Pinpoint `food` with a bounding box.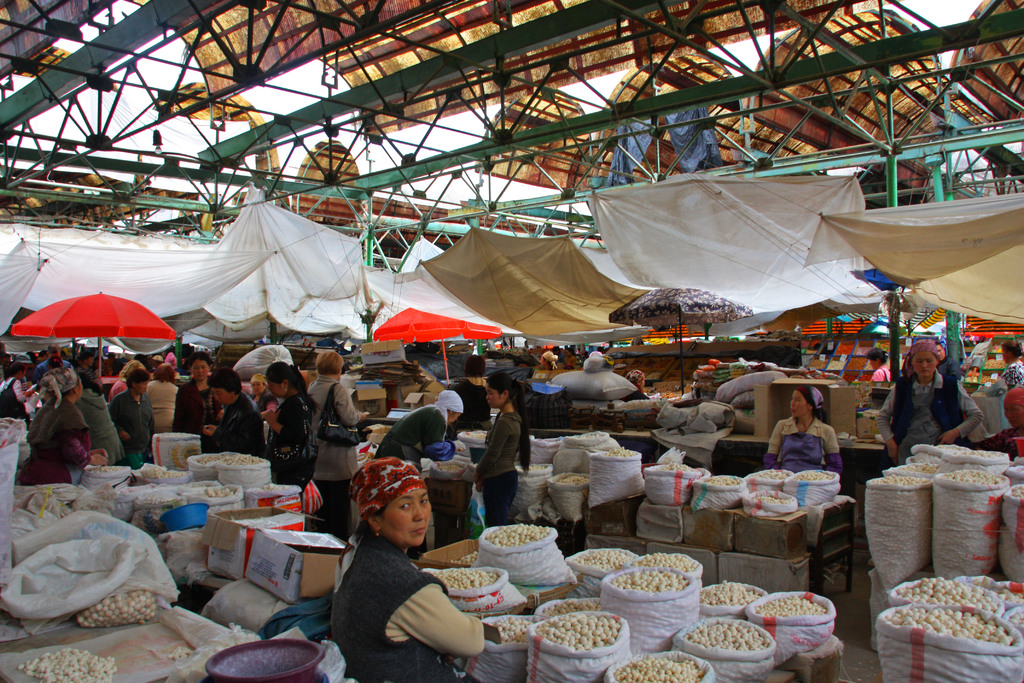
x1=134 y1=493 x2=177 y2=534.
